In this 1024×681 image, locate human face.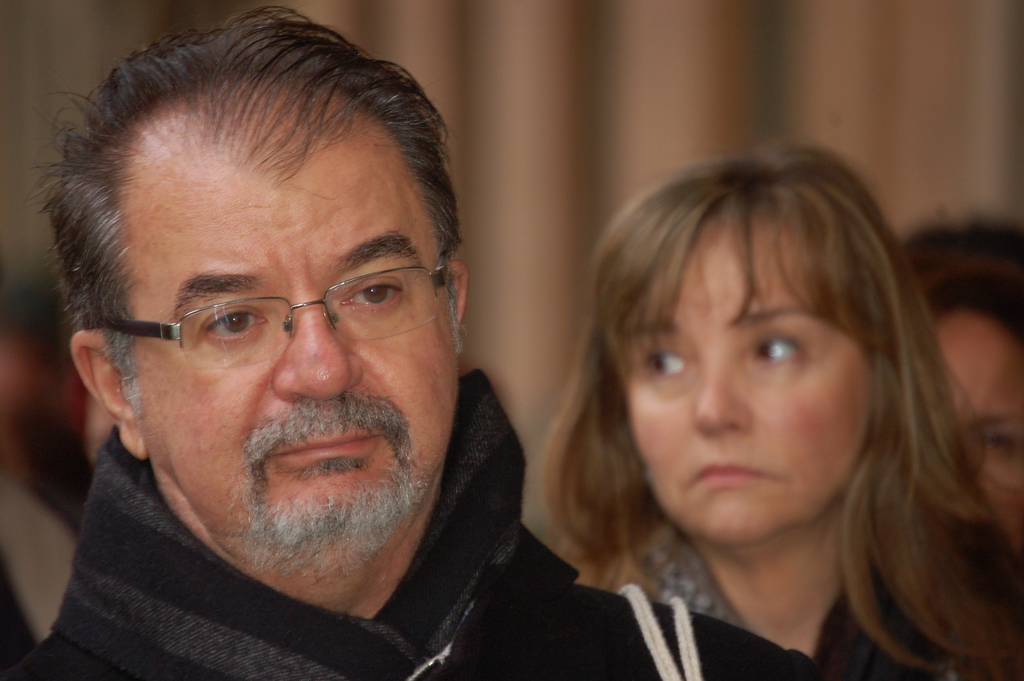
Bounding box: 134:140:460:587.
